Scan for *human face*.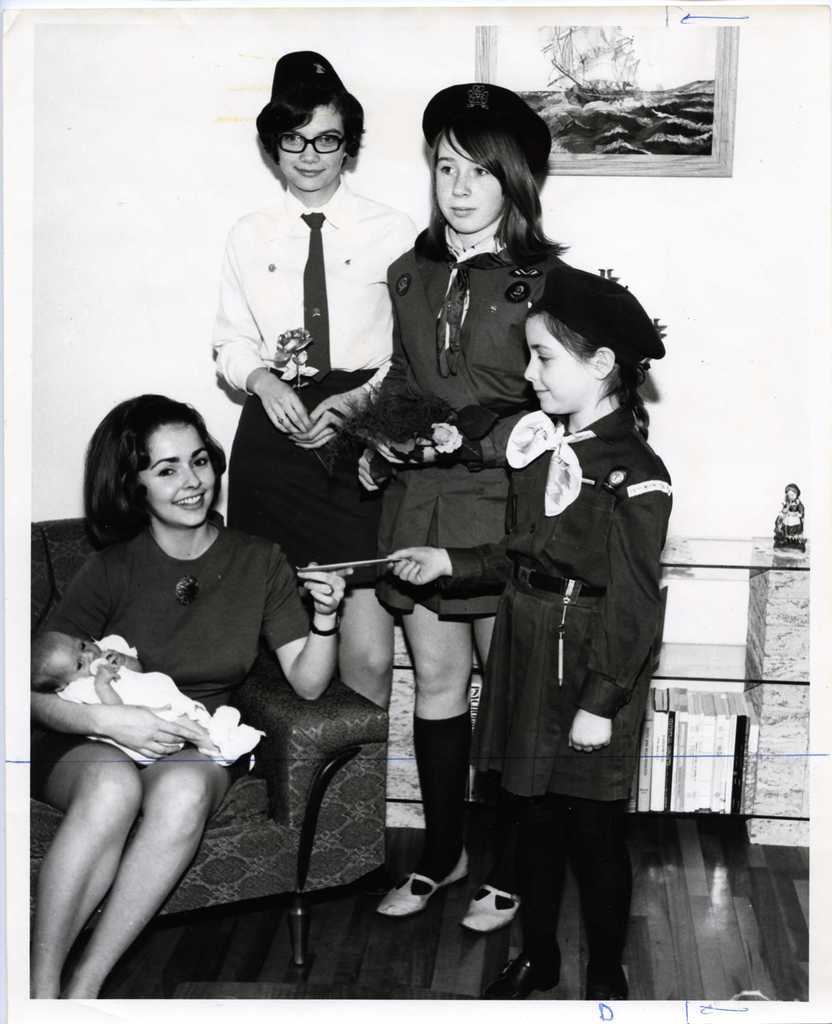
Scan result: x1=47, y1=630, x2=100, y2=679.
